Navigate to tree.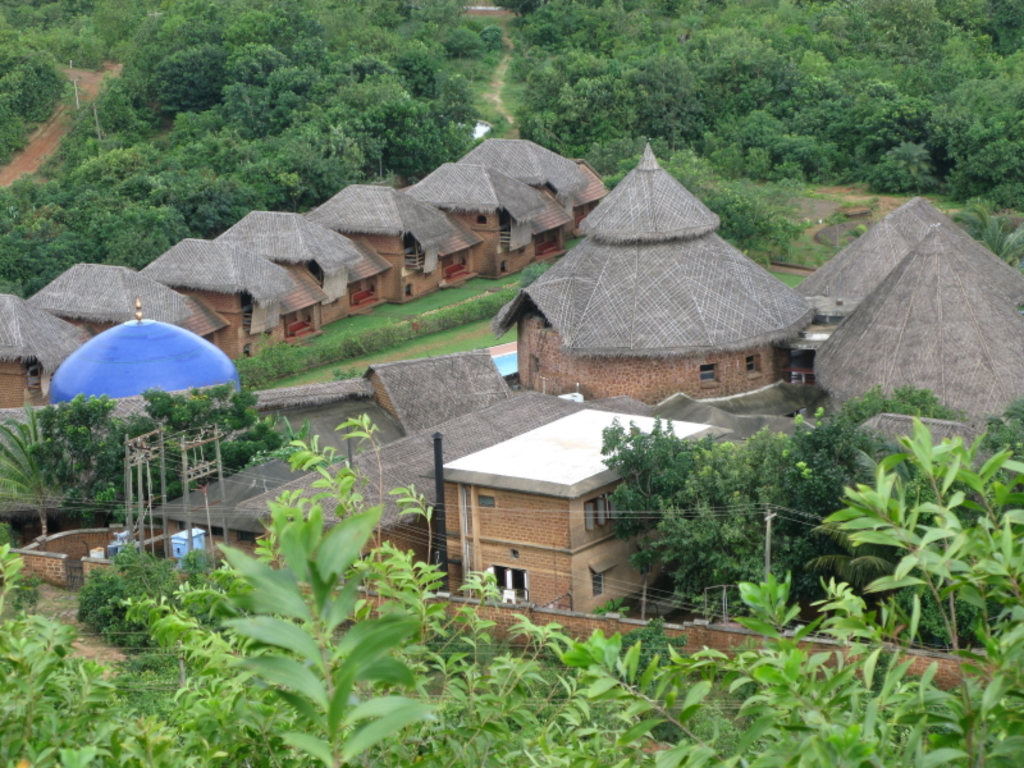
Navigation target: x1=626, y1=428, x2=777, y2=620.
